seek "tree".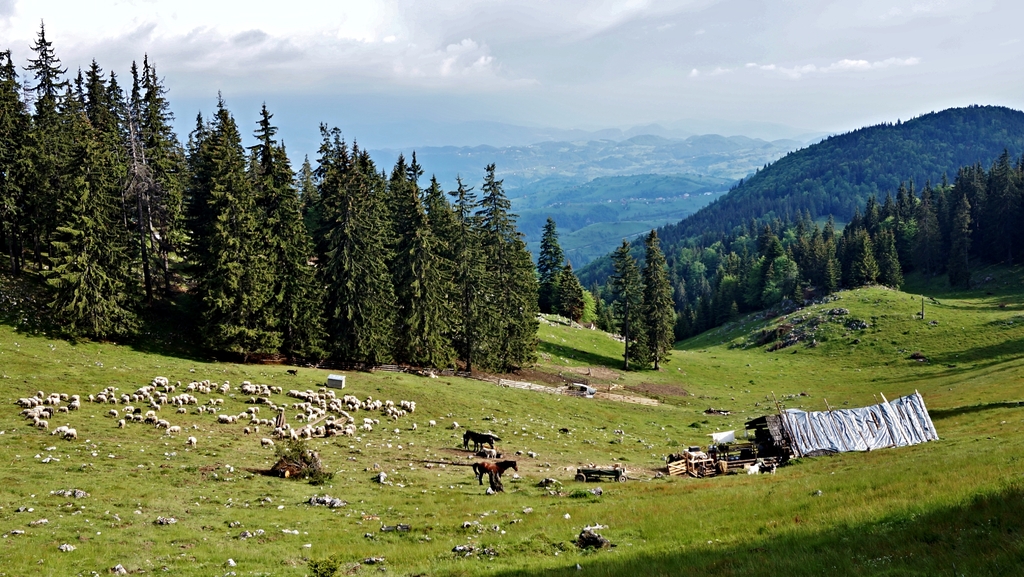
{"left": 8, "top": 15, "right": 58, "bottom": 96}.
